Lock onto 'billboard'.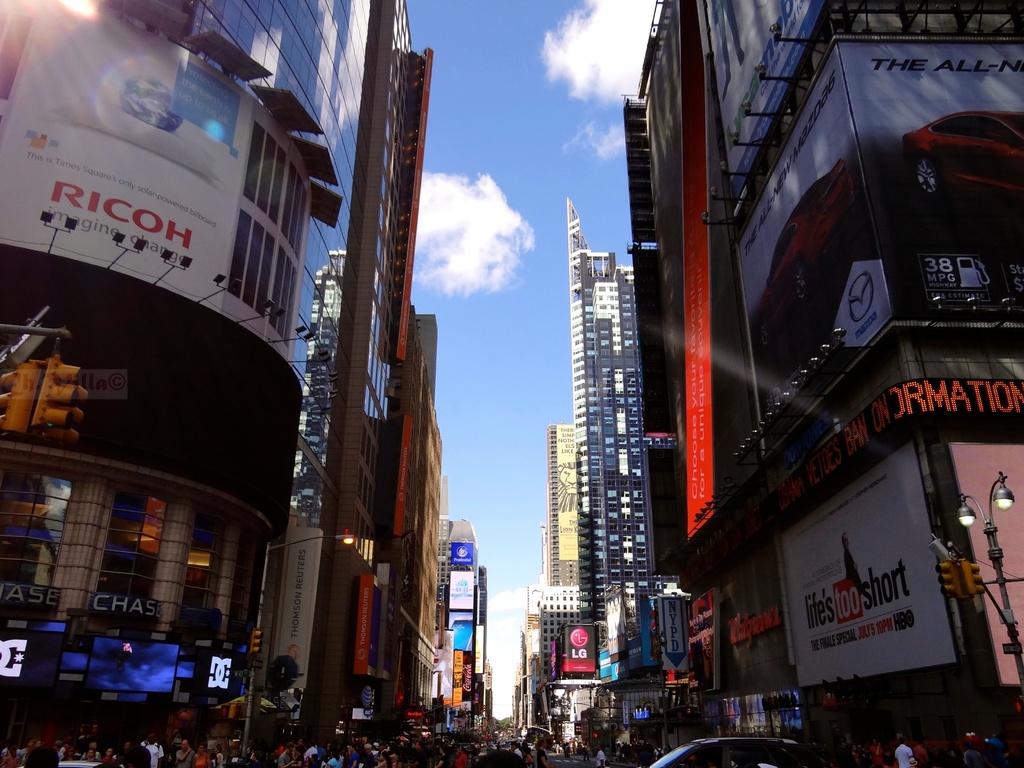
Locked: [x1=563, y1=625, x2=599, y2=673].
